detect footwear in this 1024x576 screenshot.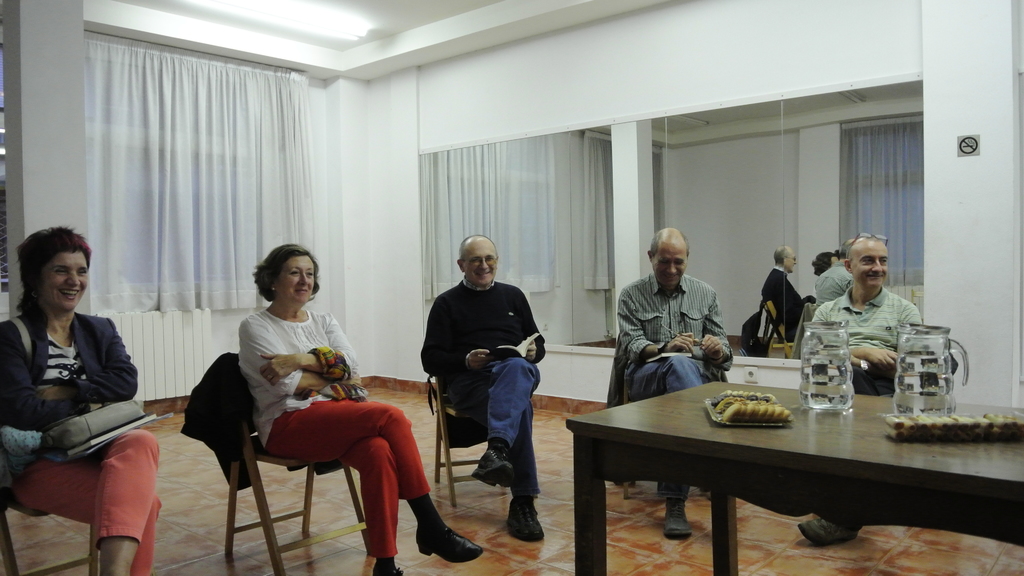
Detection: 508 508 543 542.
